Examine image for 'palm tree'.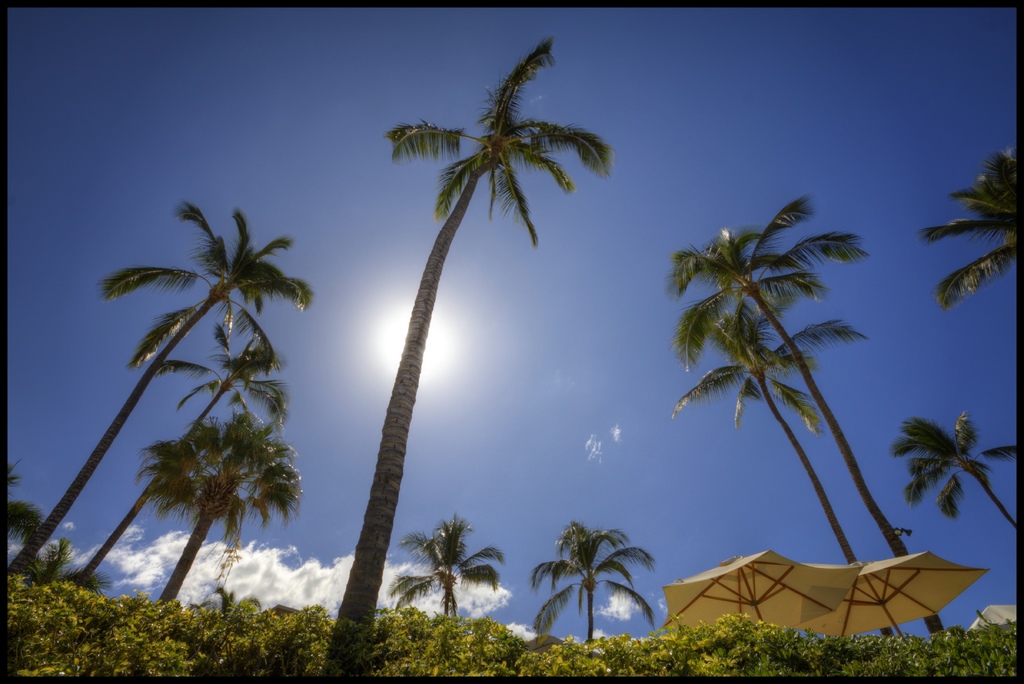
Examination result: select_region(515, 530, 664, 658).
